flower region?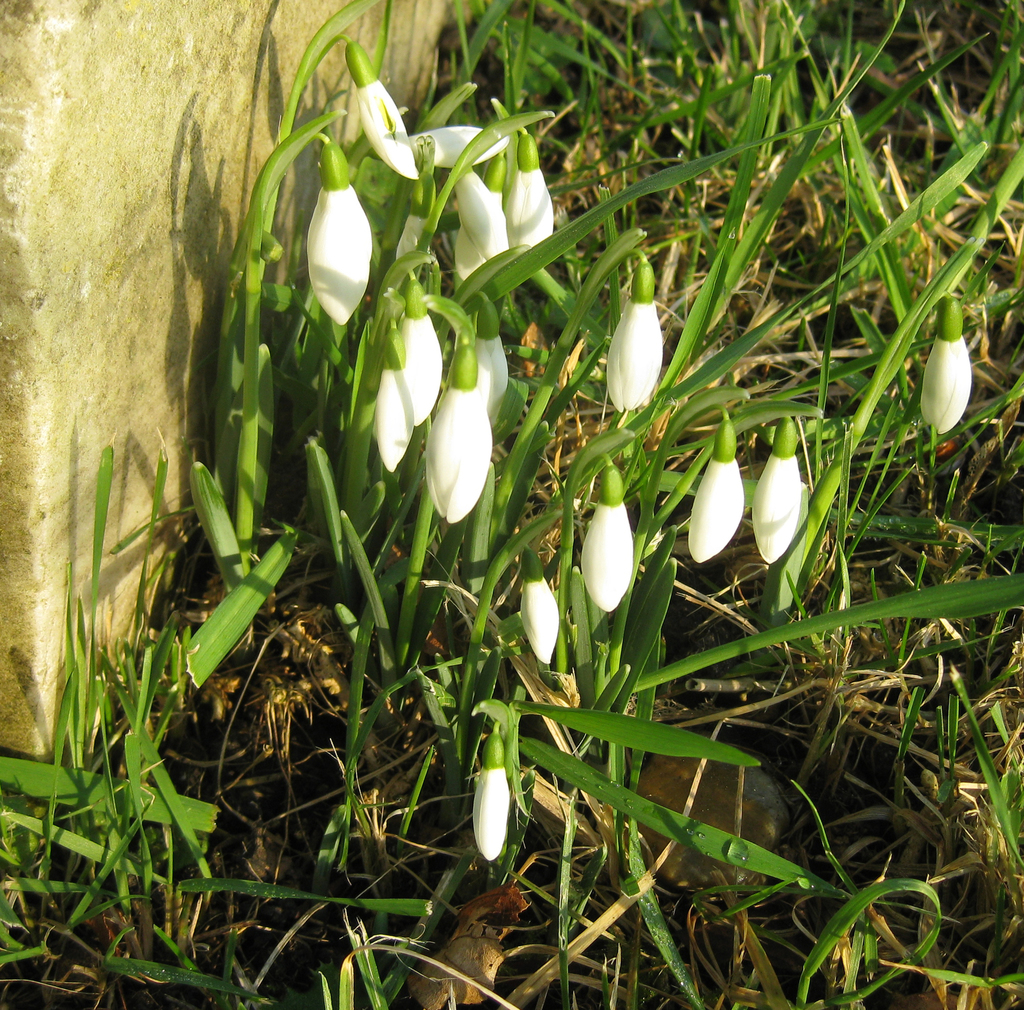
<box>356,78,420,183</box>
